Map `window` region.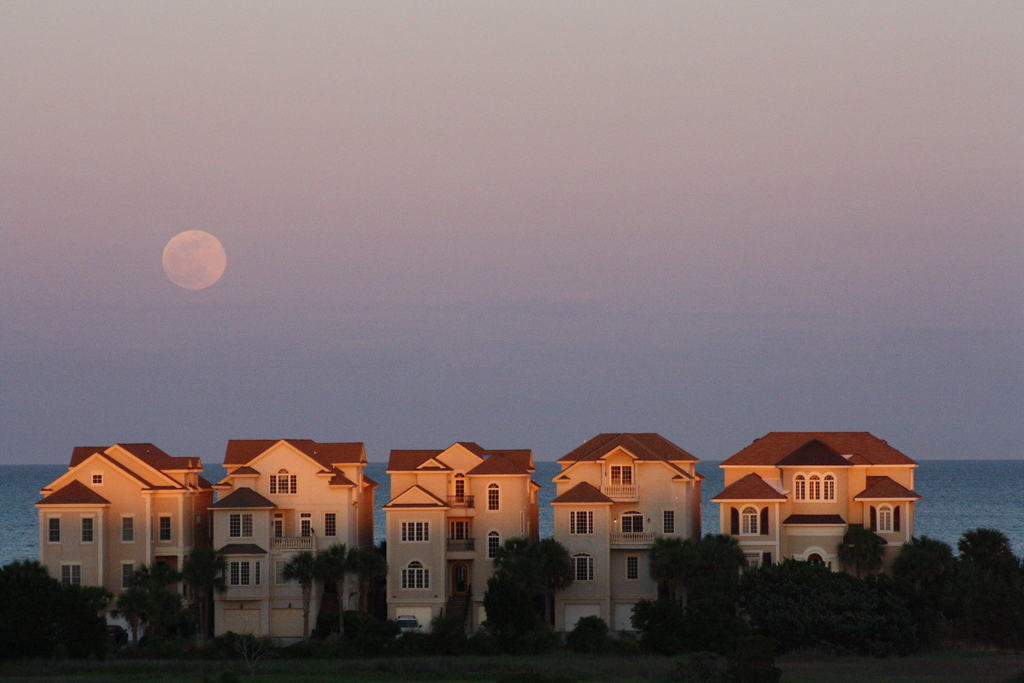
Mapped to pyautogui.locateOnScreen(45, 513, 62, 545).
